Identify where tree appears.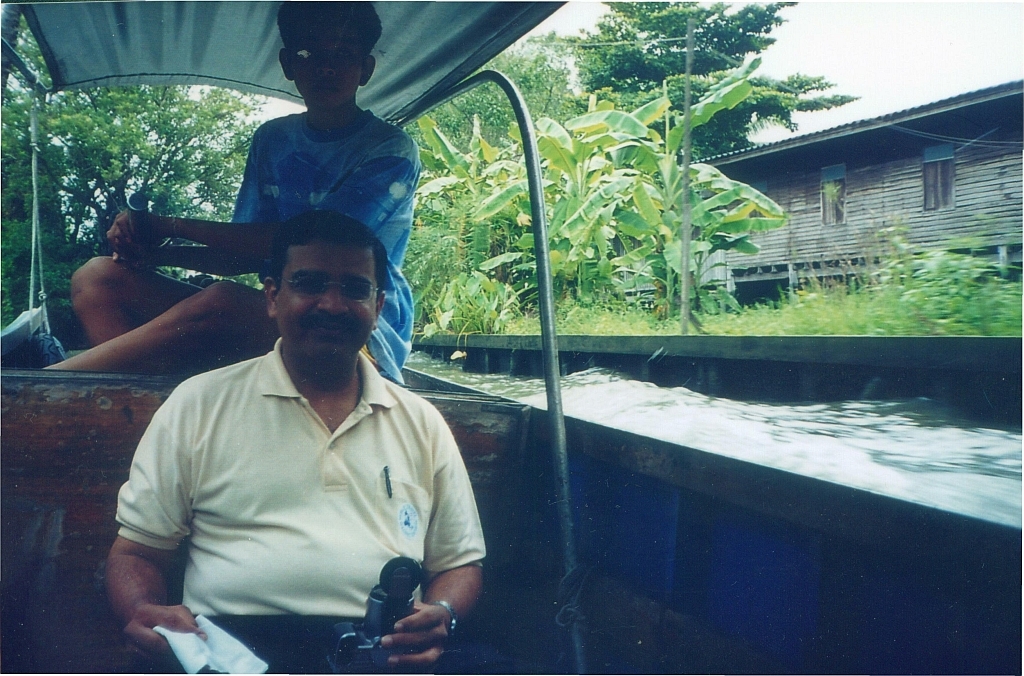
Appears at box=[564, 52, 792, 318].
